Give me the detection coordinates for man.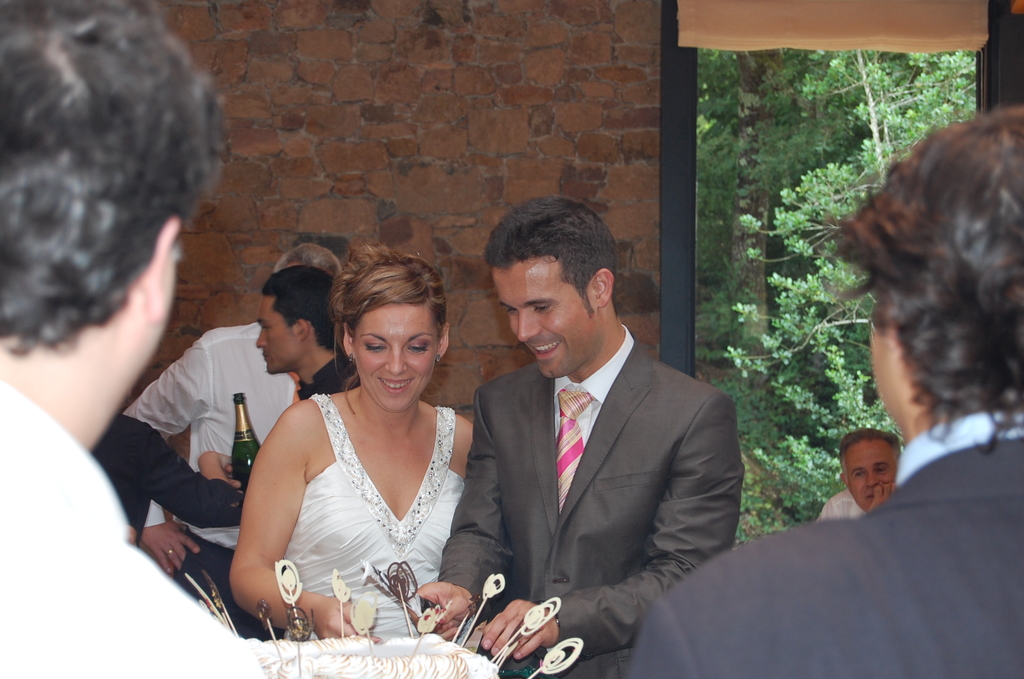
crop(631, 104, 1023, 678).
